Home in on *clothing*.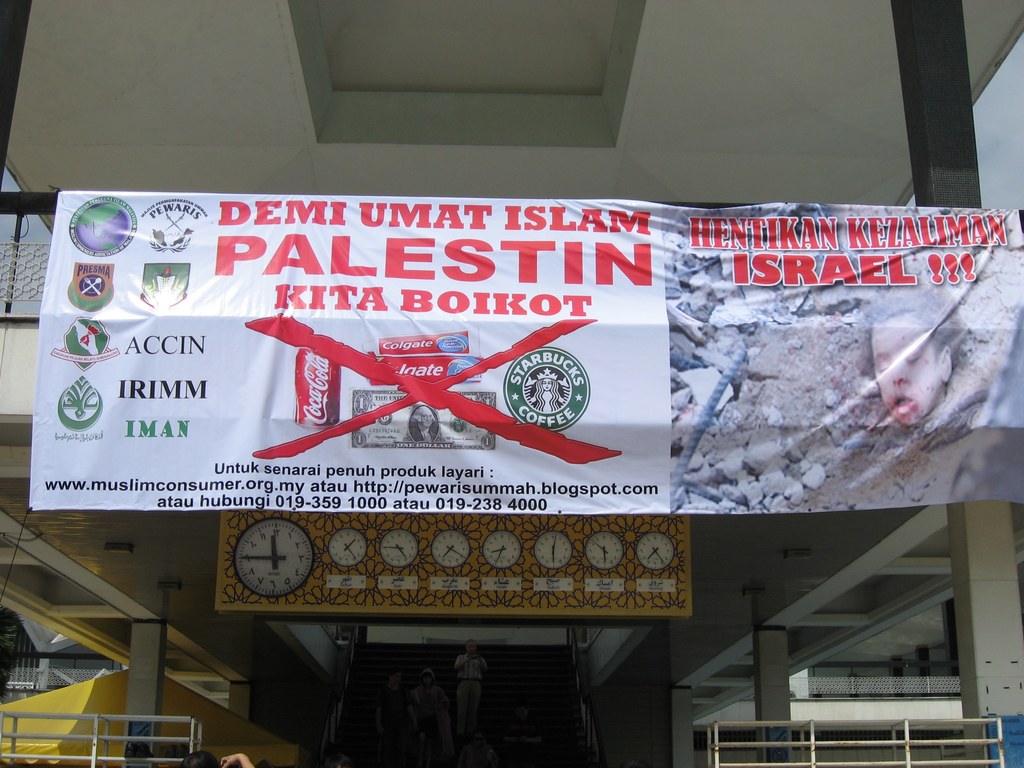
Homed in at (x1=374, y1=686, x2=411, y2=762).
